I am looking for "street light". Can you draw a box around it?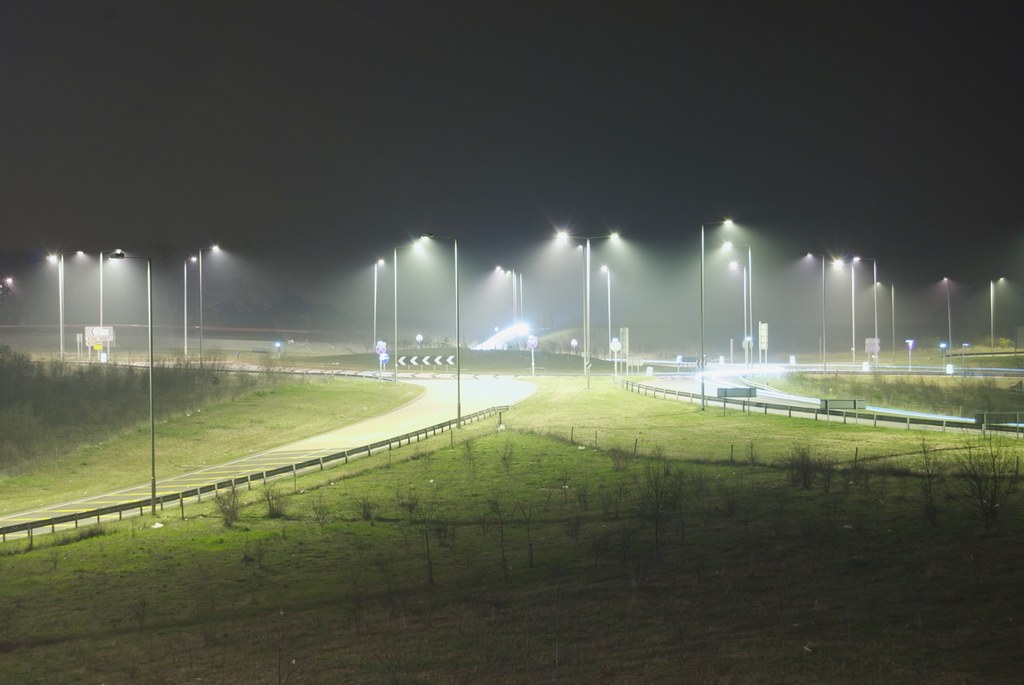
Sure, the bounding box is detection(508, 271, 515, 324).
